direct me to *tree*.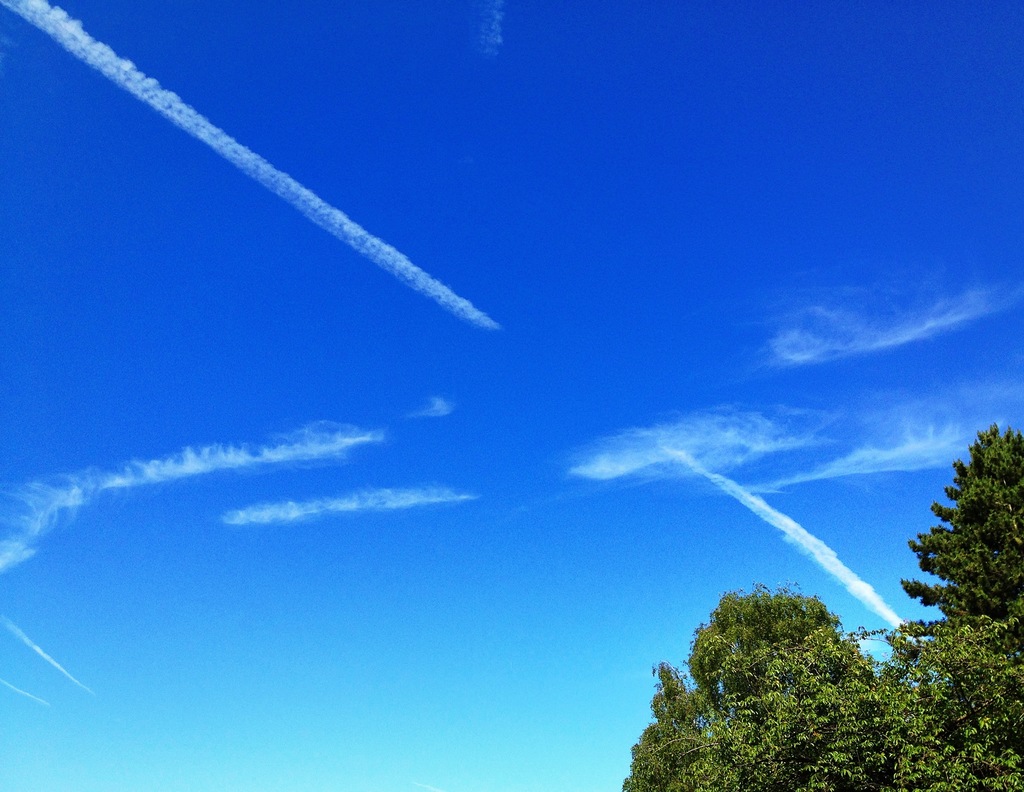
Direction: x1=653, y1=611, x2=1023, y2=791.
